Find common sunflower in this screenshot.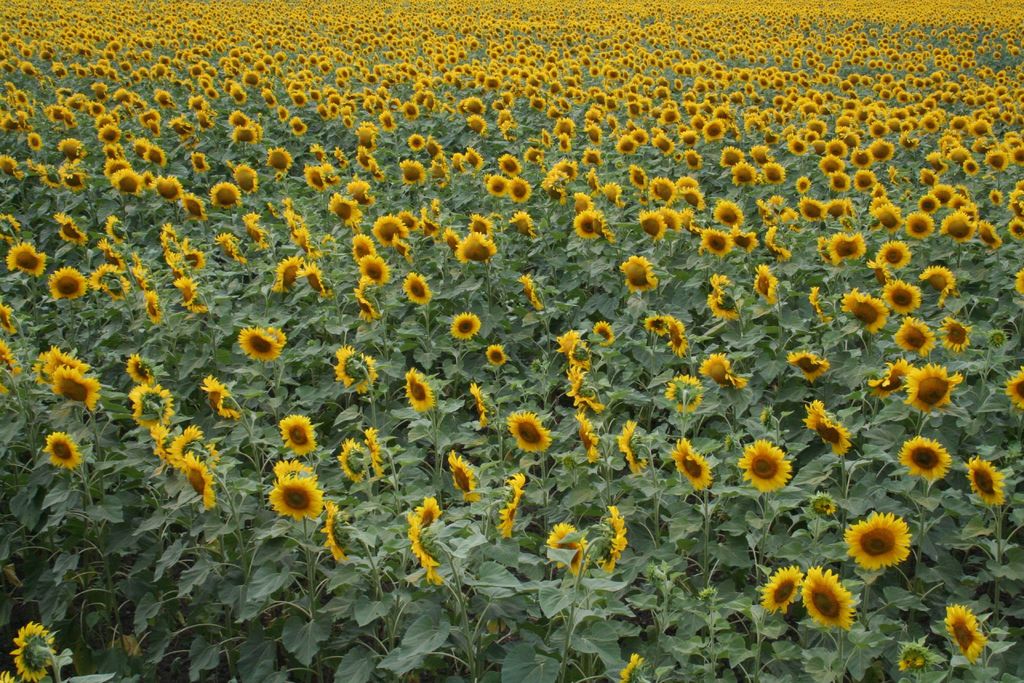
The bounding box for common sunflower is [left=918, top=365, right=961, bottom=416].
